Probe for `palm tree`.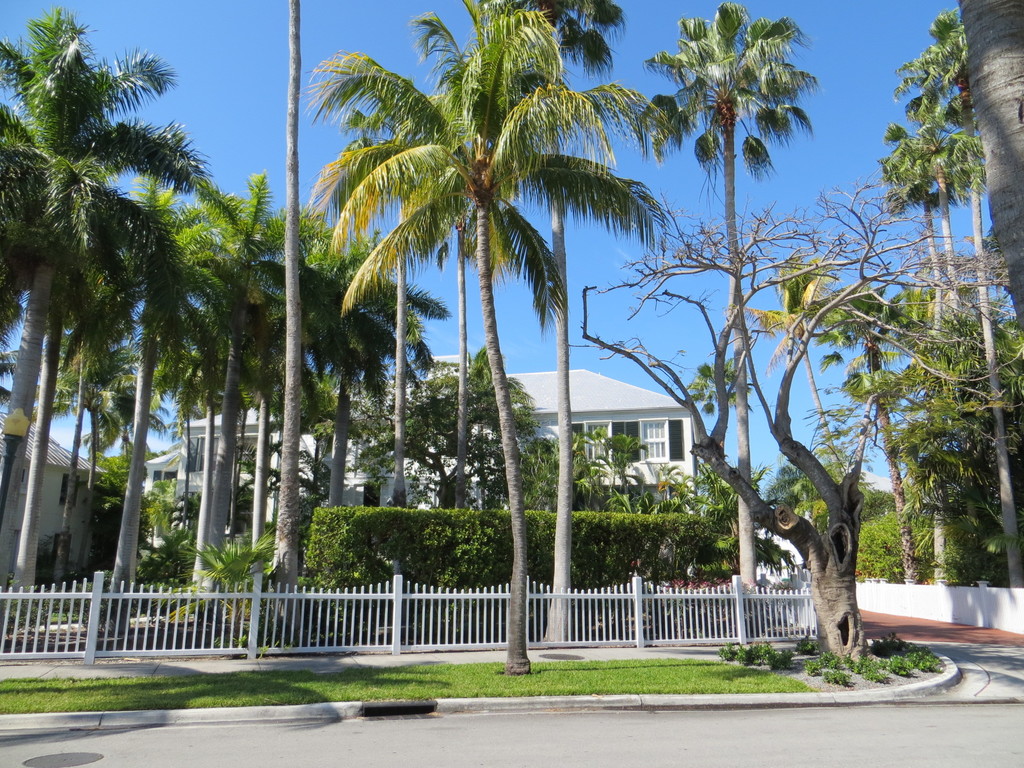
Probe result: 837,280,962,590.
